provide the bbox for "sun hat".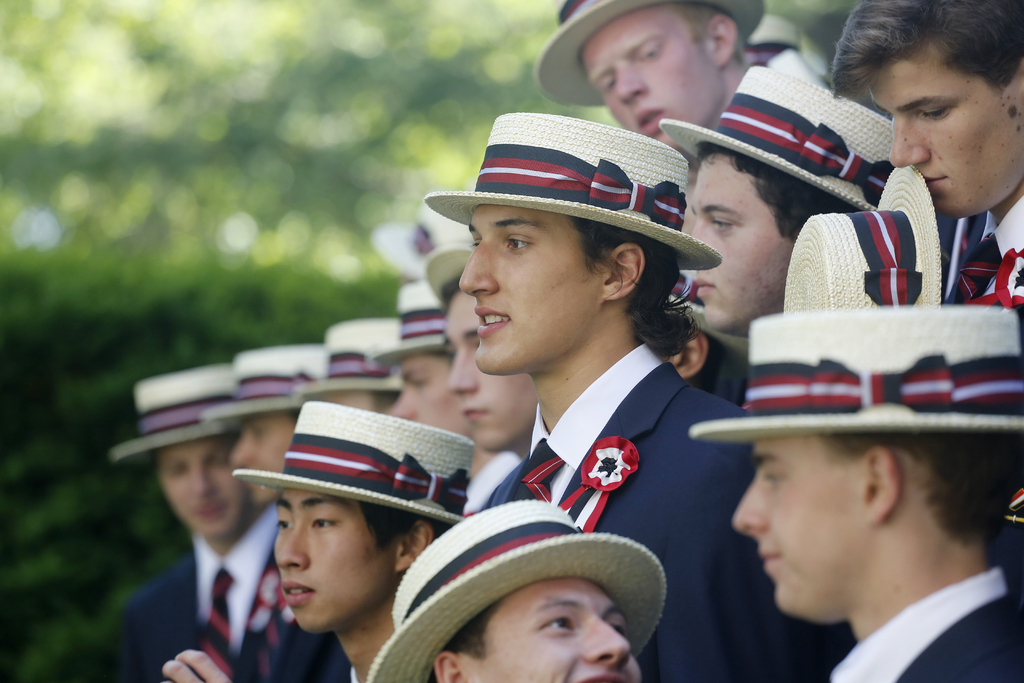
<bbox>779, 161, 943, 313</bbox>.
